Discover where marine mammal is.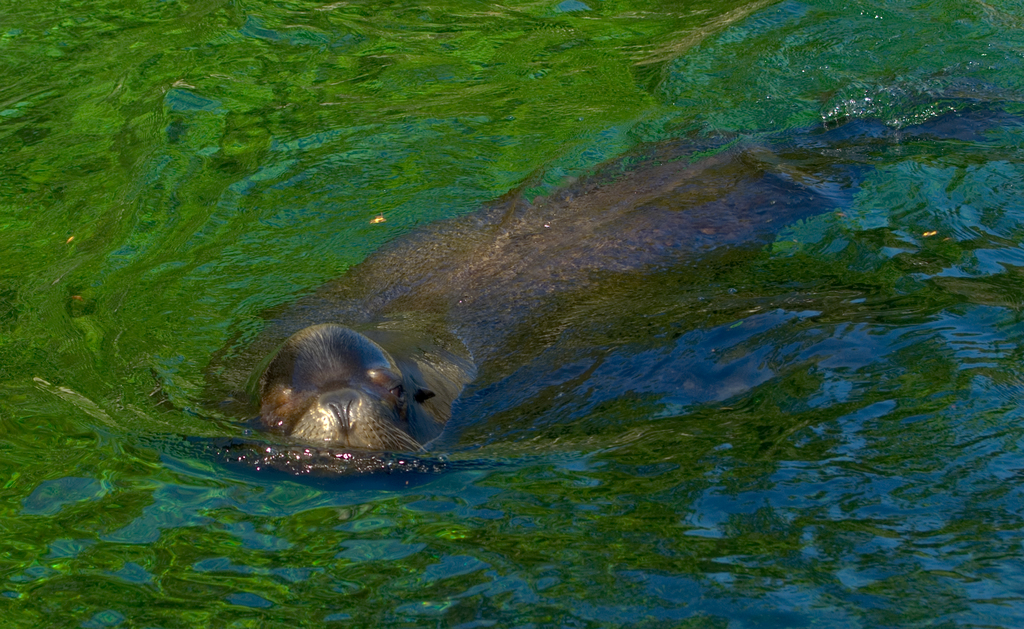
Discovered at [x1=344, y1=106, x2=1006, y2=527].
